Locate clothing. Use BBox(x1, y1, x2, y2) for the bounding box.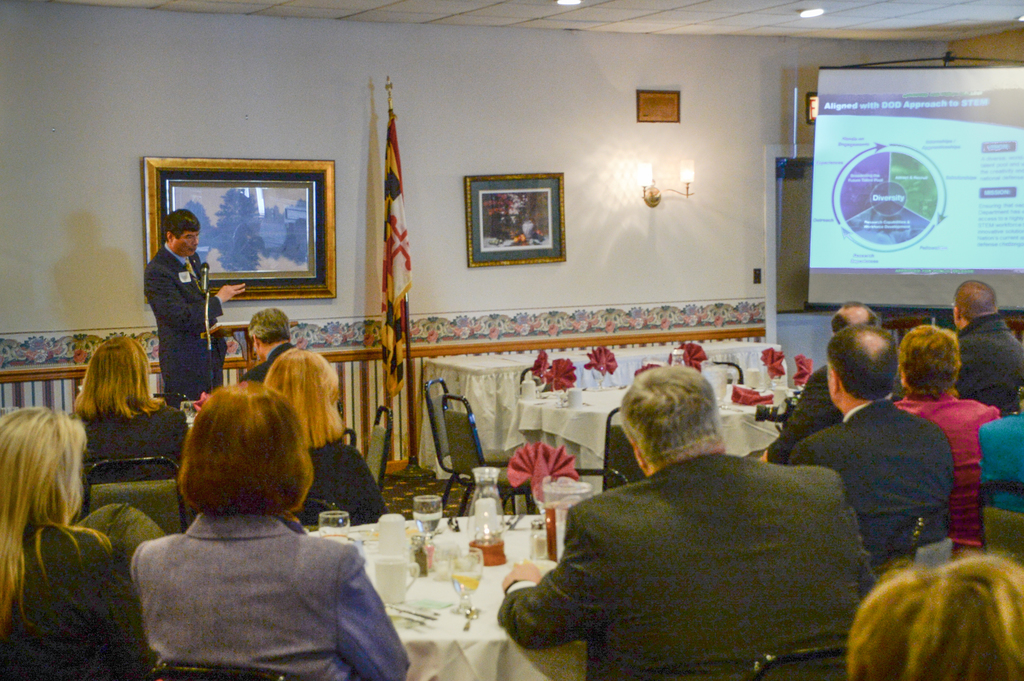
BBox(953, 307, 1023, 417).
